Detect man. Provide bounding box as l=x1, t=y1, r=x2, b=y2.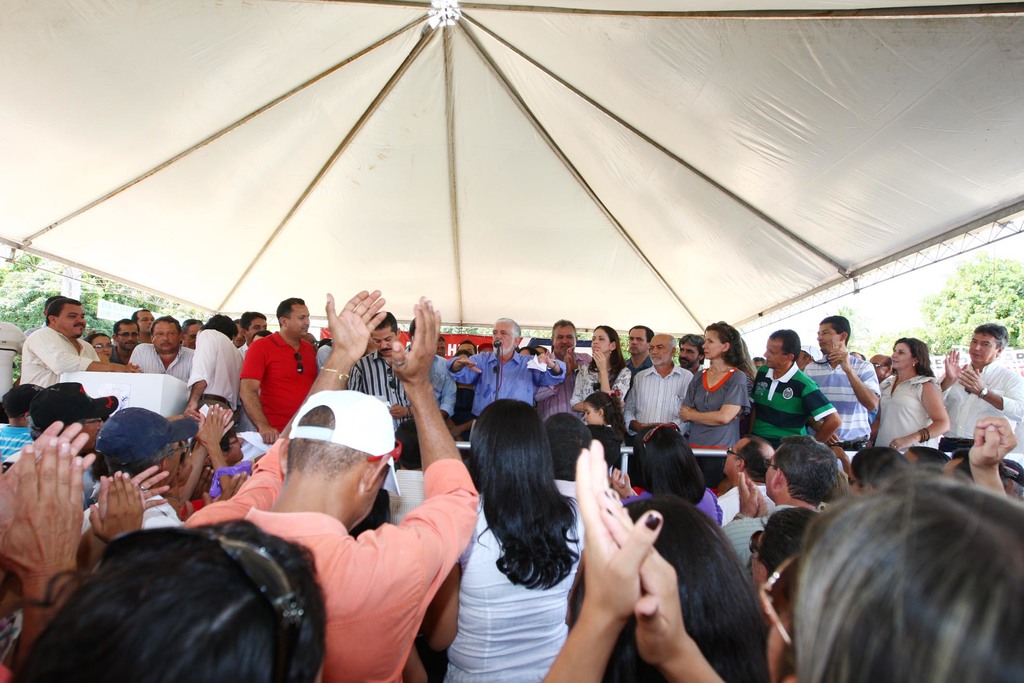
l=12, t=294, r=67, b=384.
